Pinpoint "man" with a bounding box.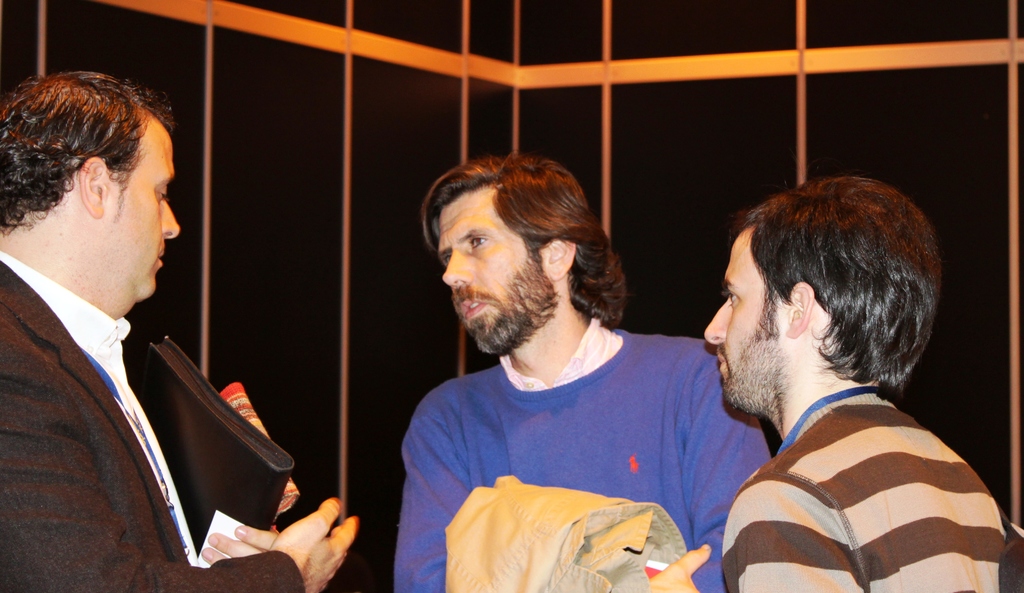
locate(372, 152, 790, 588).
